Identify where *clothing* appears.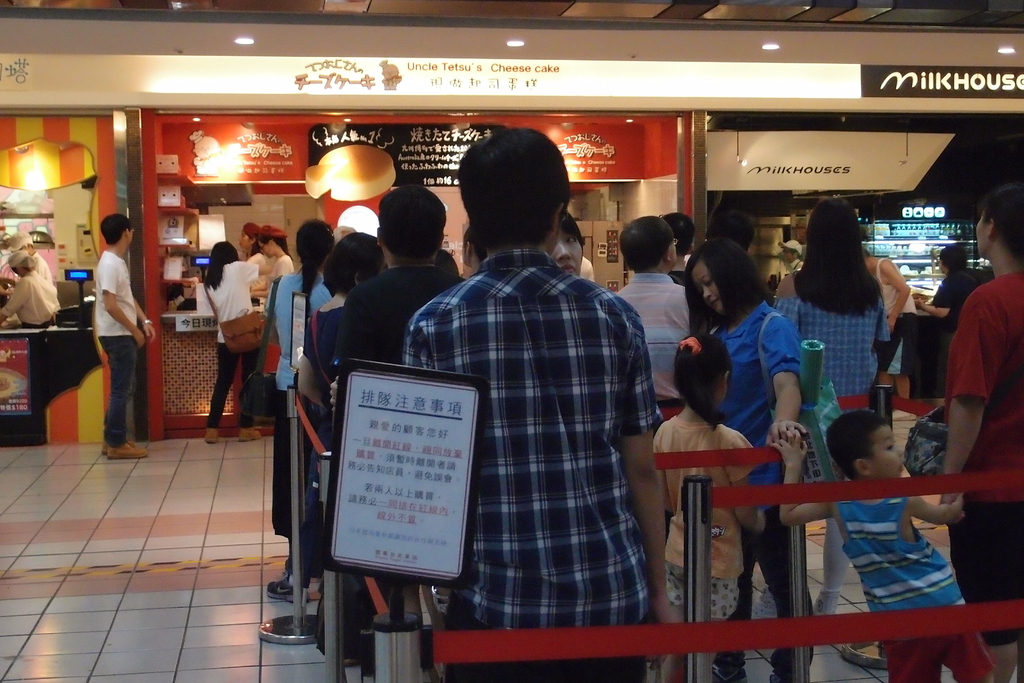
Appears at rect(93, 252, 138, 449).
